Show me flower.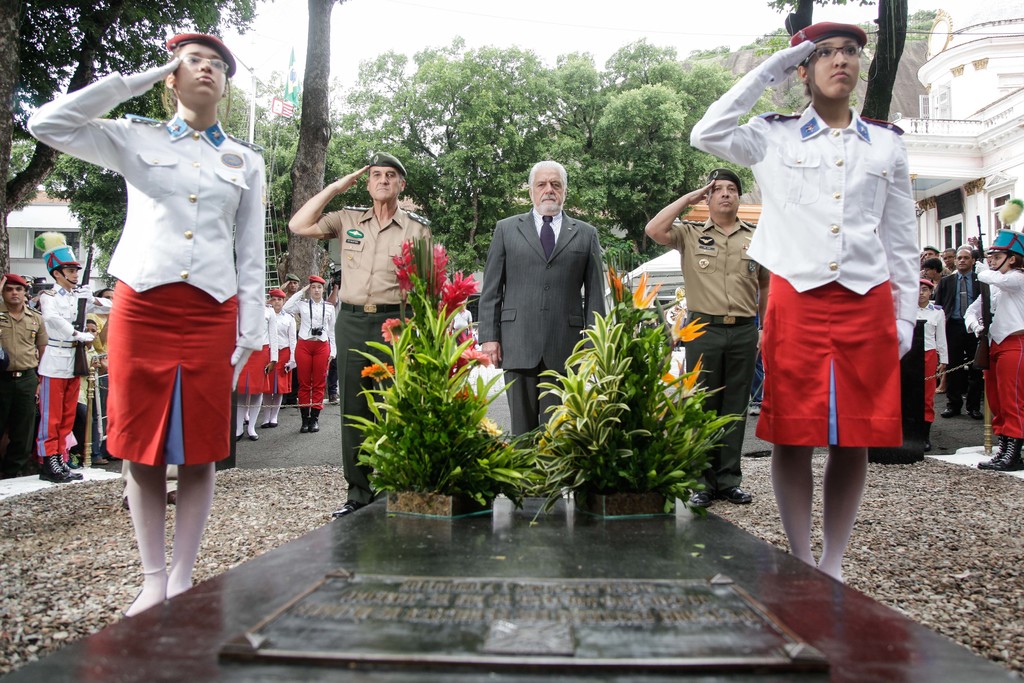
flower is here: (661,354,703,391).
